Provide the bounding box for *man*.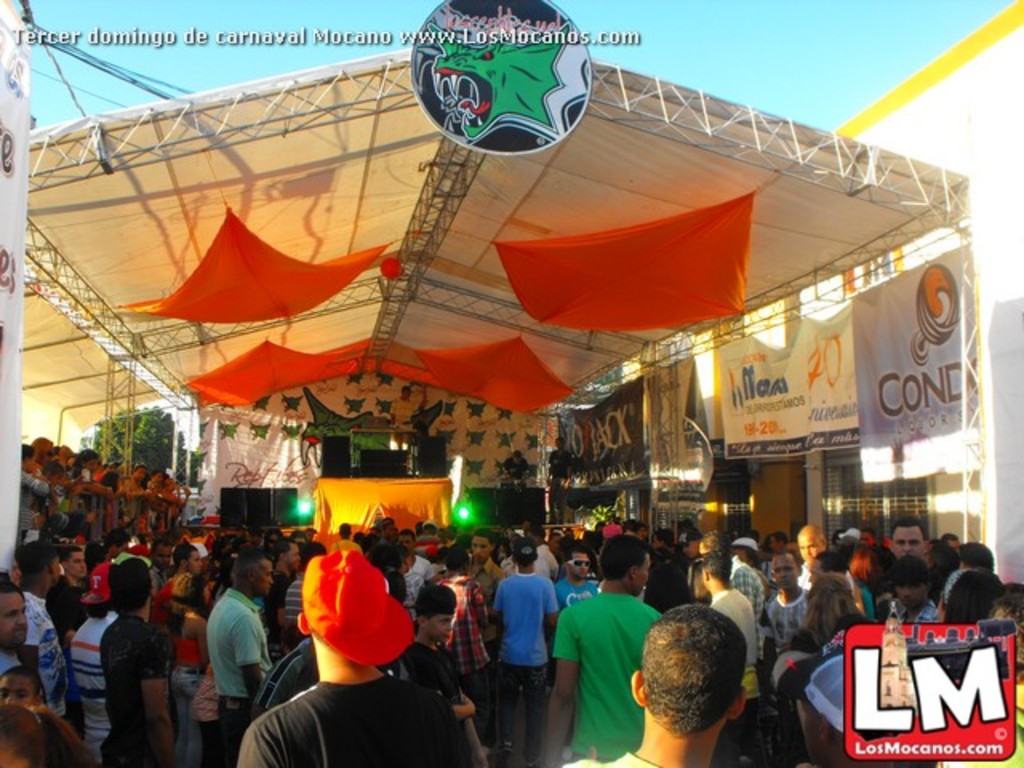
bbox(539, 526, 667, 766).
